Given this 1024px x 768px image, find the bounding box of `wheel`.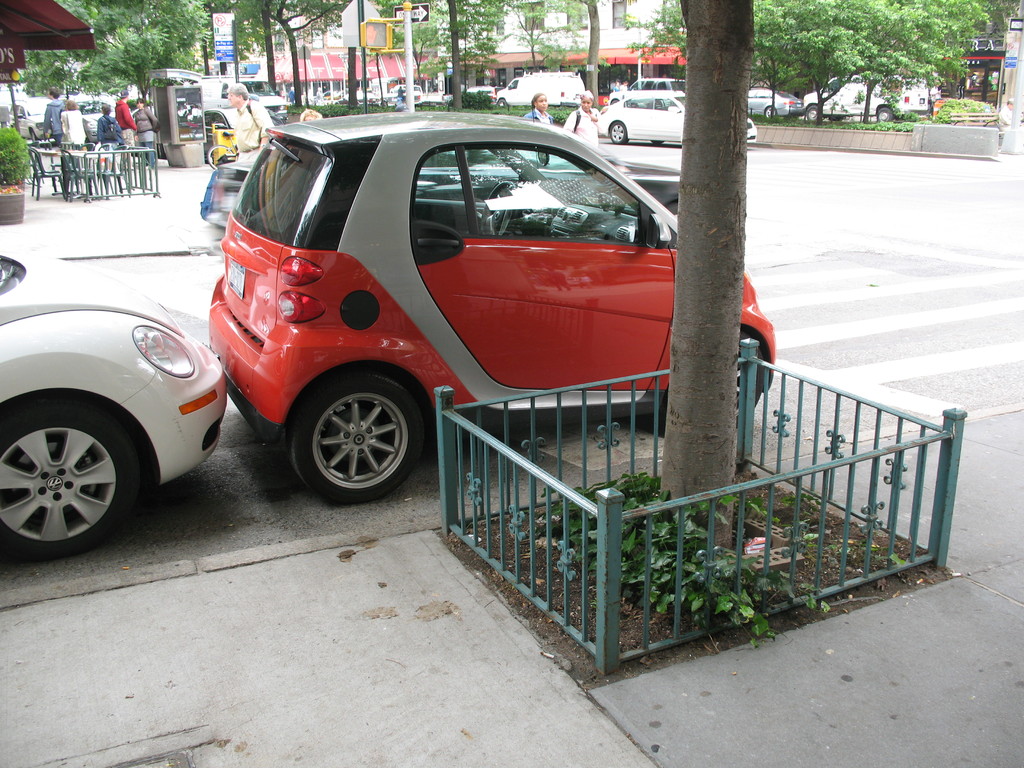
box=[86, 135, 90, 147].
